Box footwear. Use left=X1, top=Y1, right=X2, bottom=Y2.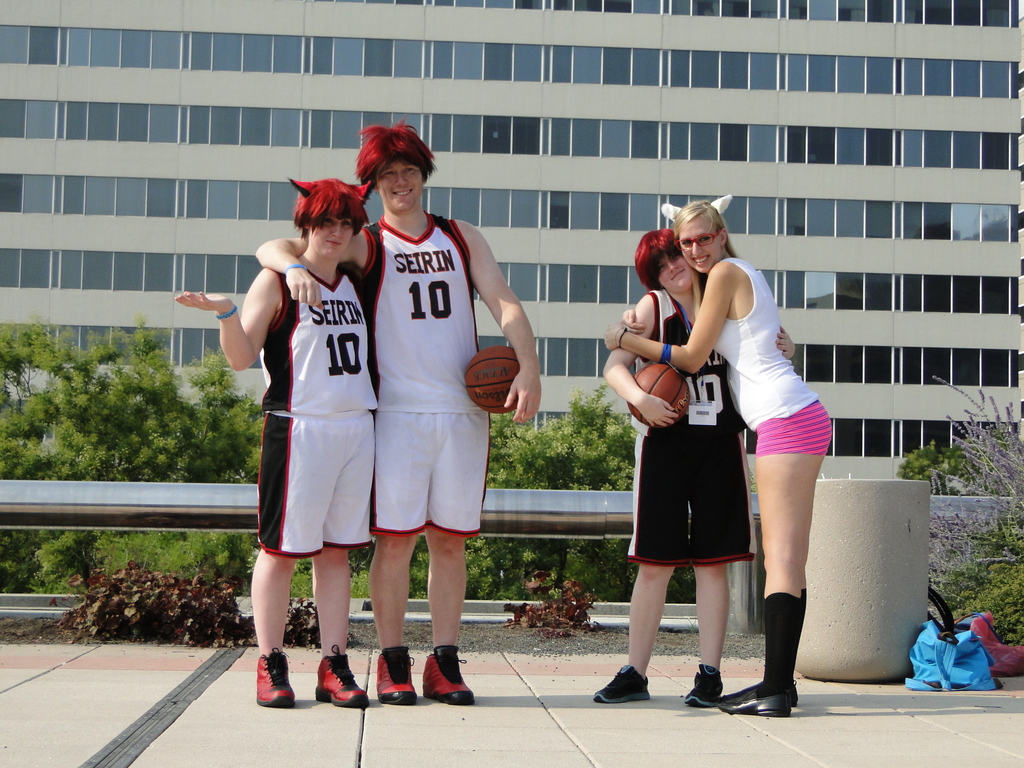
left=683, top=661, right=721, bottom=702.
